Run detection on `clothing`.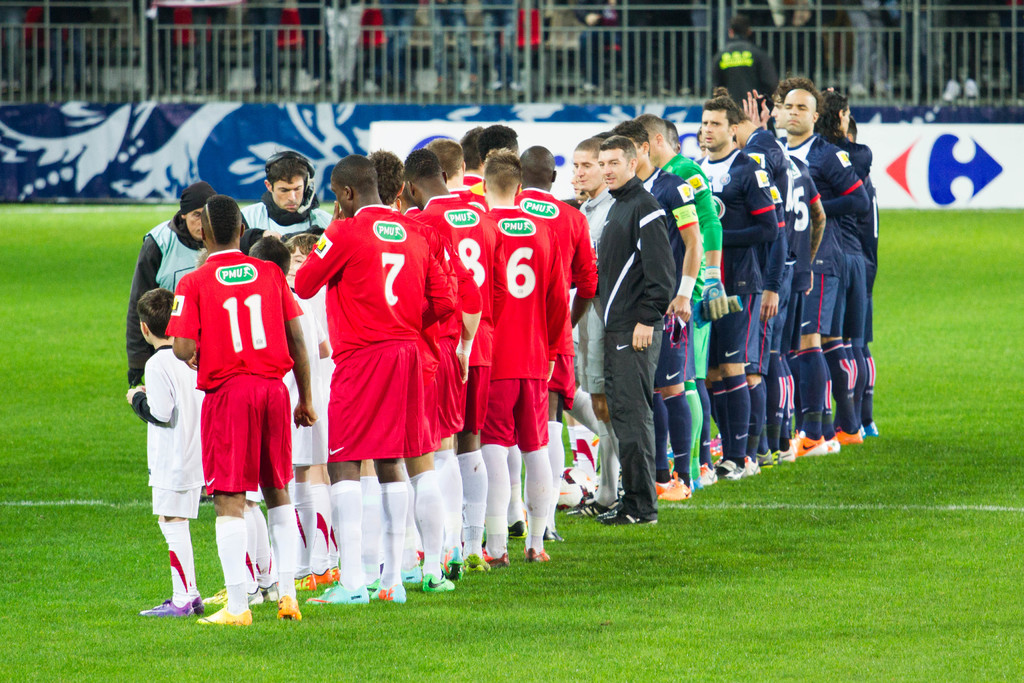
Result: l=601, t=173, r=678, b=514.
